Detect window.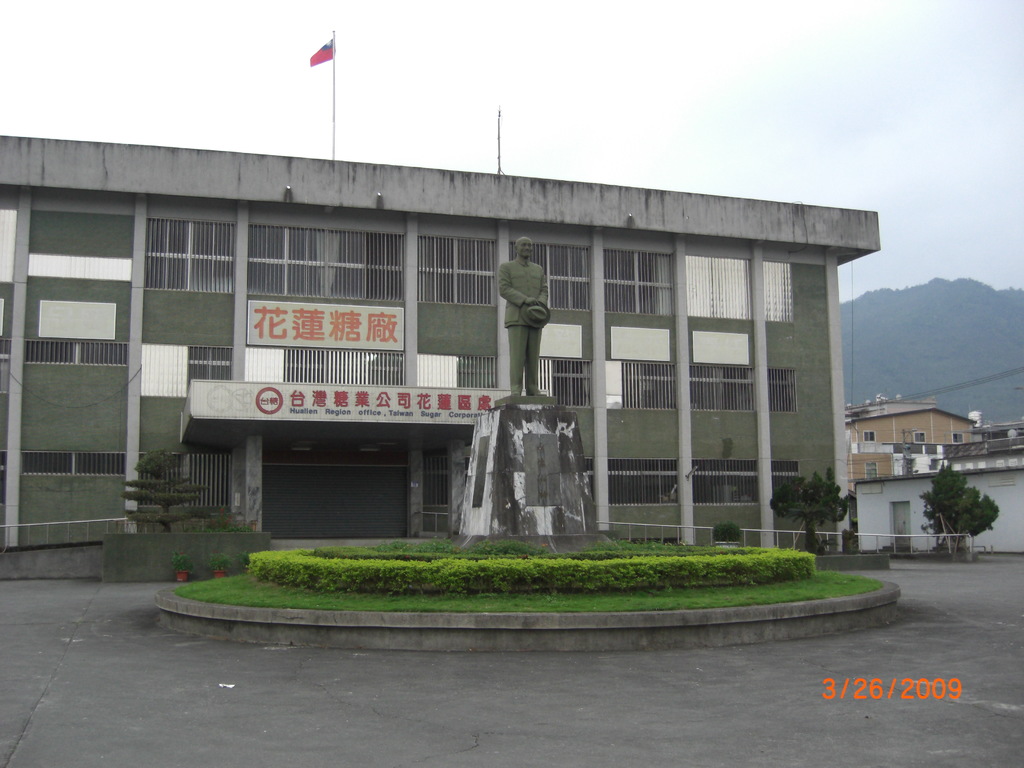
Detected at crop(604, 357, 678, 410).
